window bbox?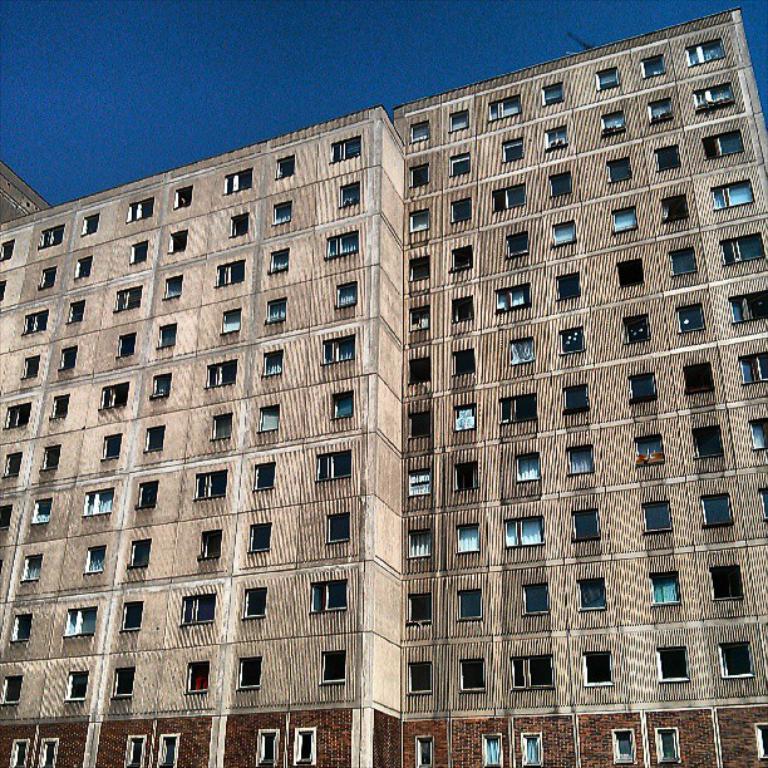
pyautogui.locateOnScreen(609, 154, 634, 183)
